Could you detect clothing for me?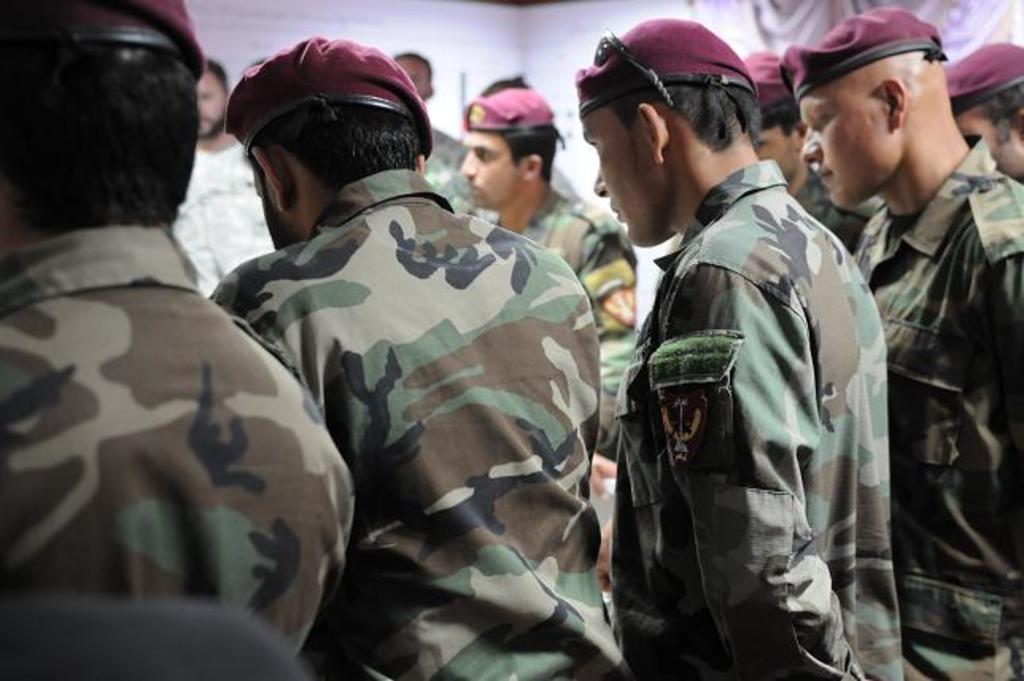
Detection result: bbox(849, 134, 1022, 679).
